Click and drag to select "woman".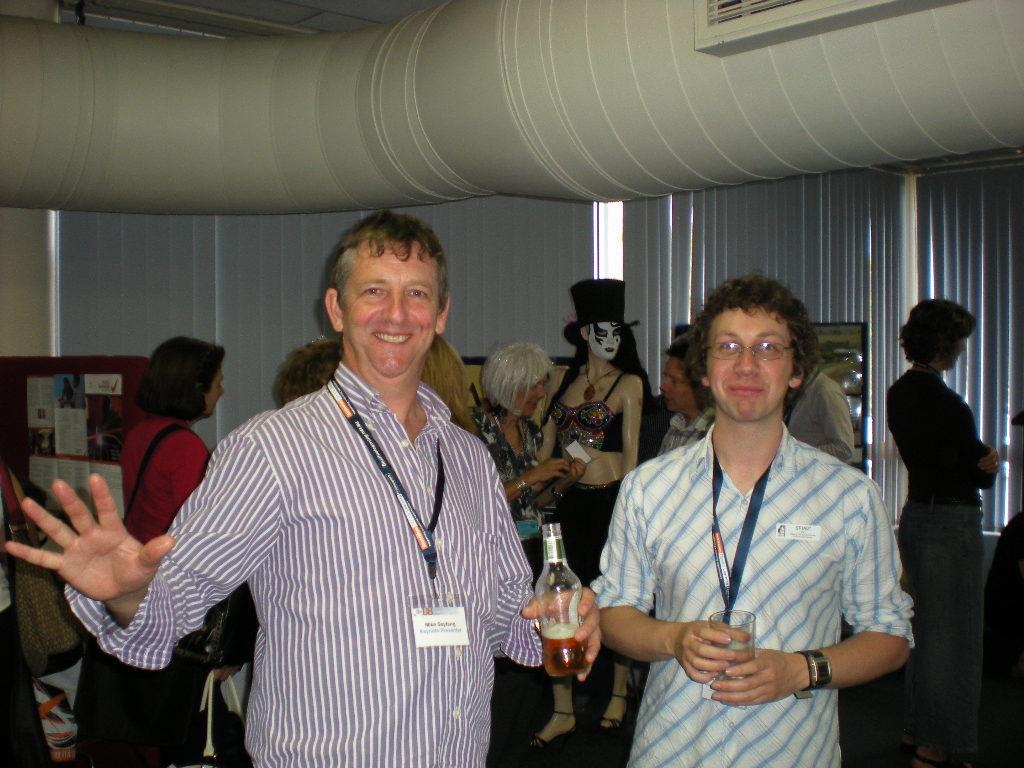
Selection: crop(116, 331, 241, 686).
